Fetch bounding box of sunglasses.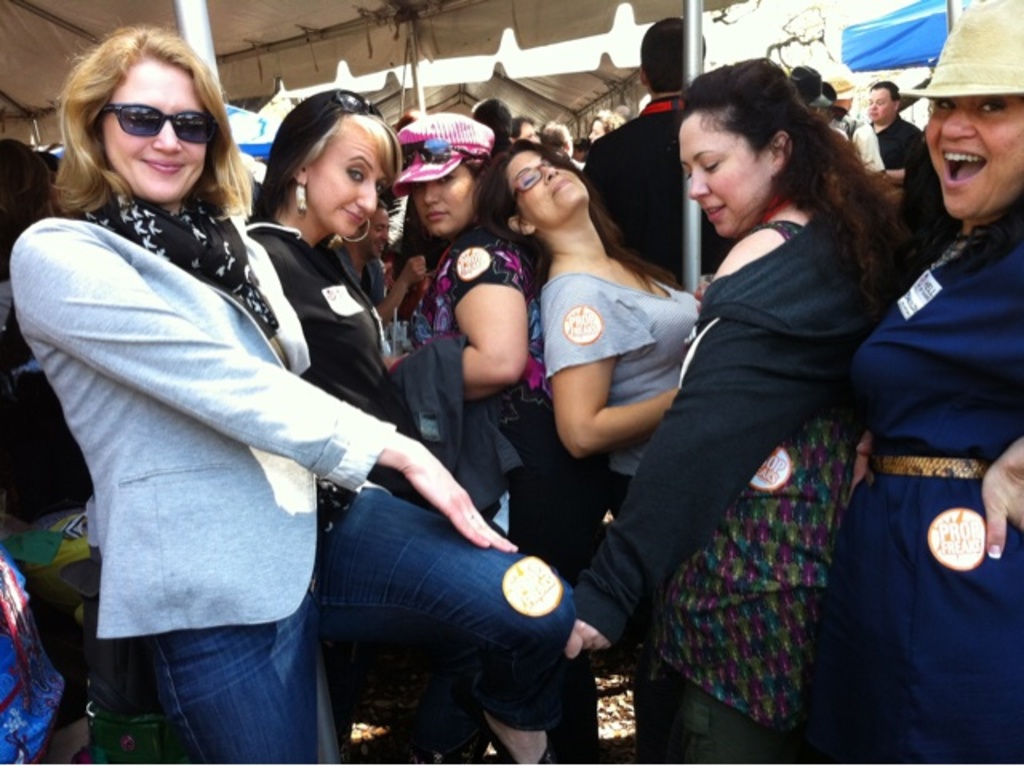
Bbox: BBox(341, 93, 379, 117).
